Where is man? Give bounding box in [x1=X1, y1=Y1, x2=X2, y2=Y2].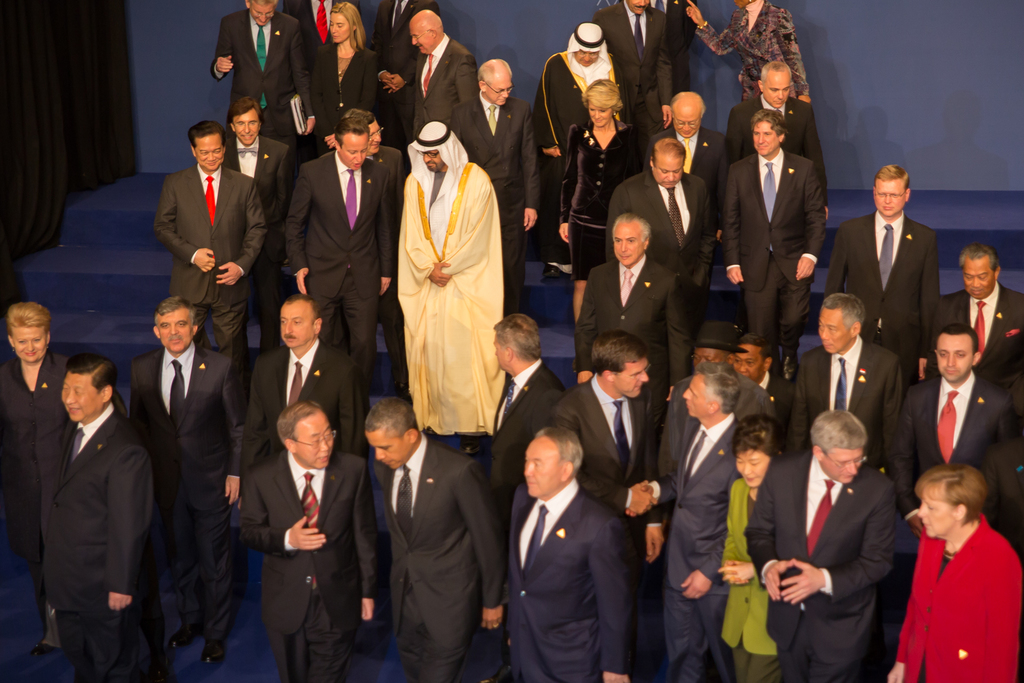
[x1=790, y1=296, x2=899, y2=469].
